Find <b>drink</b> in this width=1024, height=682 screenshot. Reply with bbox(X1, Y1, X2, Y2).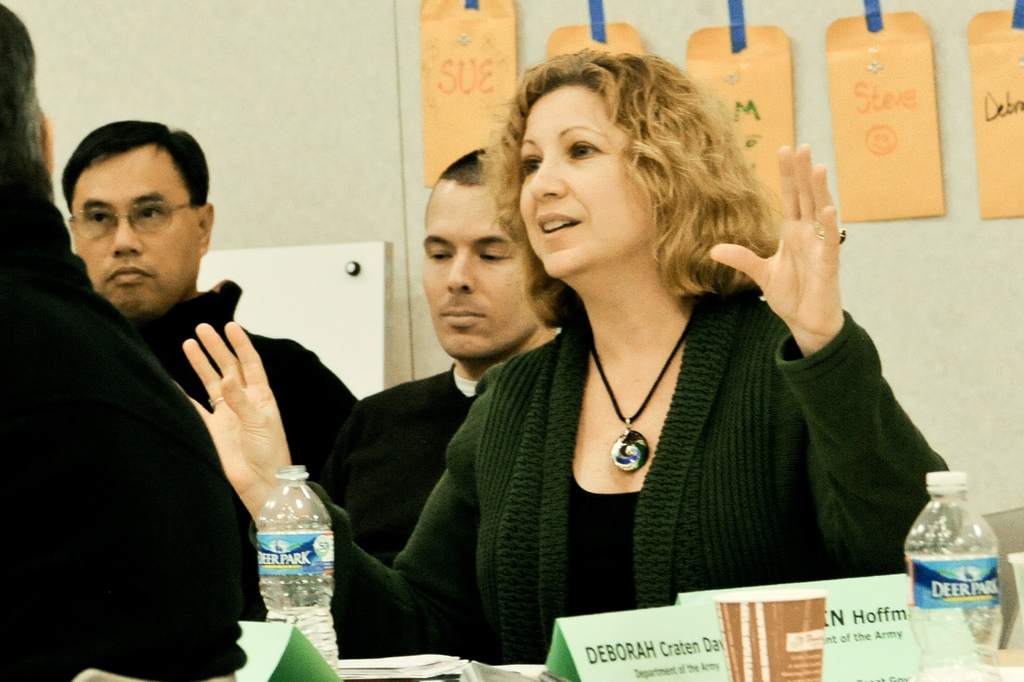
bbox(892, 456, 1005, 661).
